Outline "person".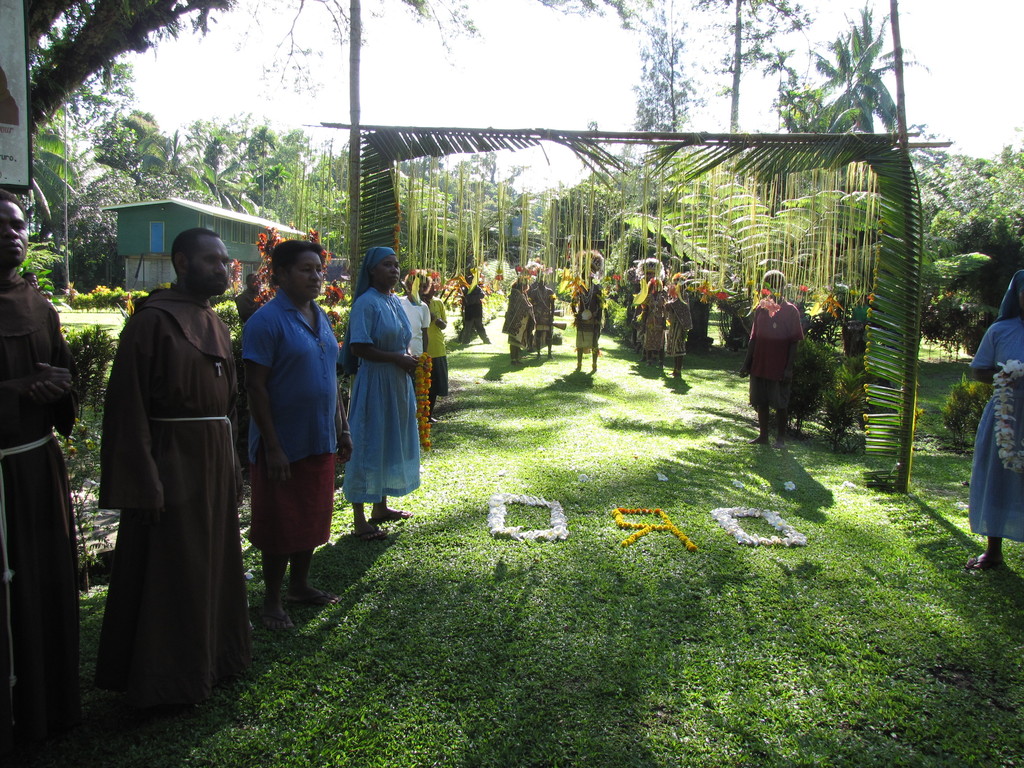
Outline: l=242, t=238, r=355, b=635.
